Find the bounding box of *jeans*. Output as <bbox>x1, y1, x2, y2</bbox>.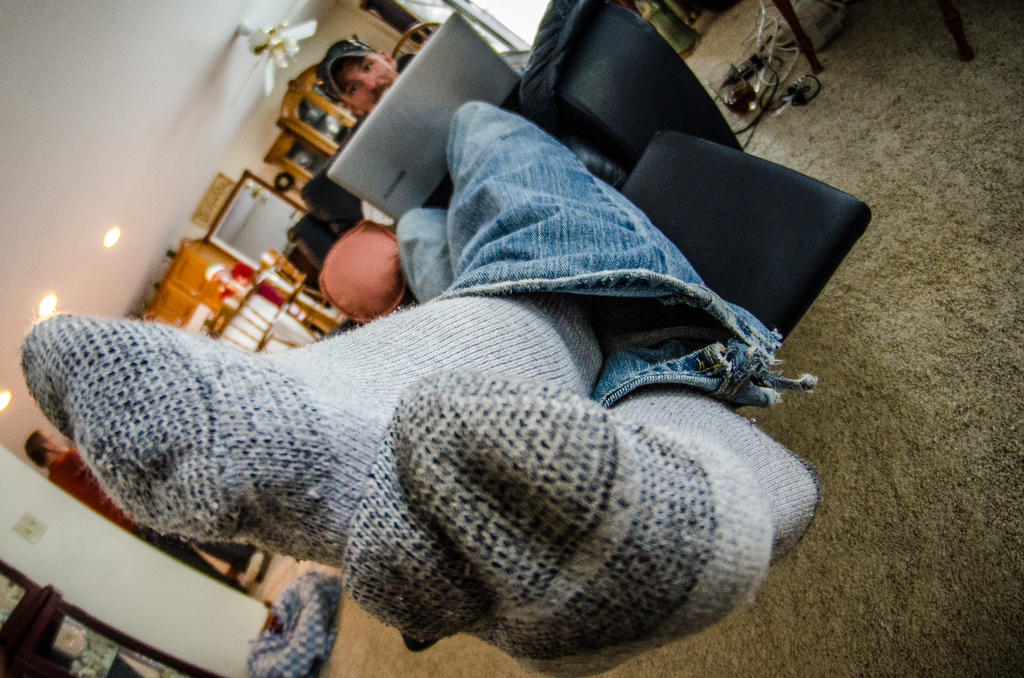
<bbox>374, 76, 775, 401</bbox>.
